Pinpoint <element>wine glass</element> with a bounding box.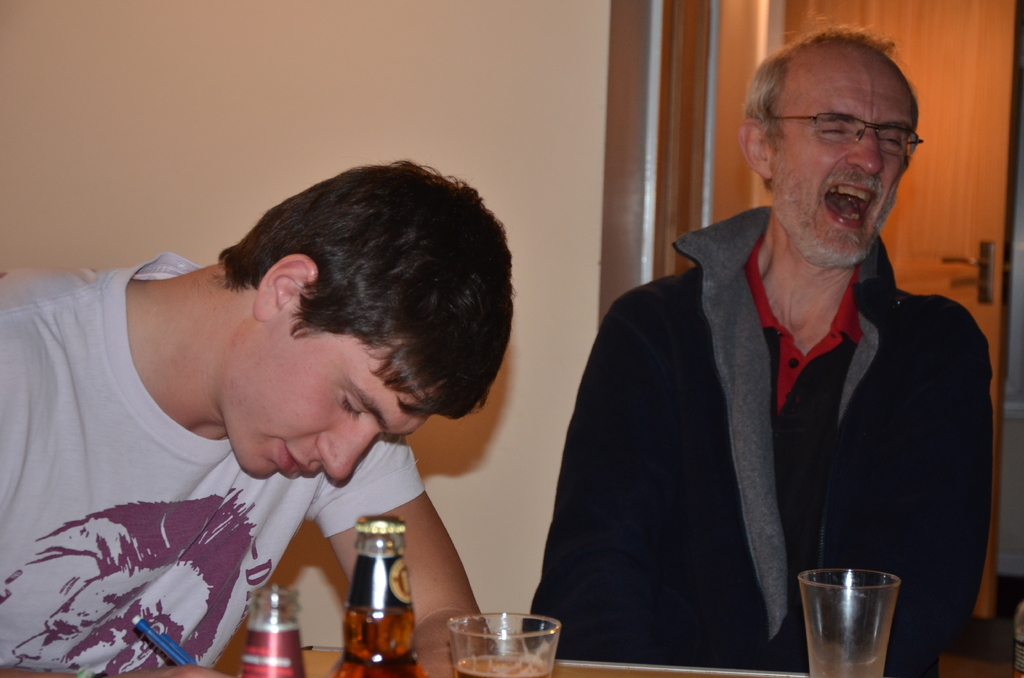
798:566:898:677.
